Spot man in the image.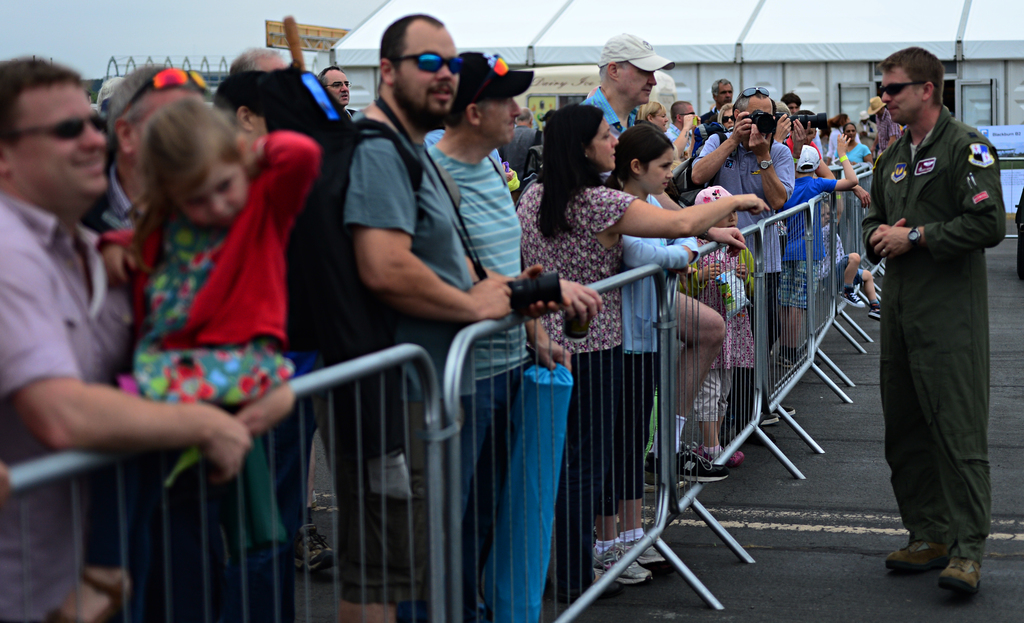
man found at left=868, top=93, right=899, bottom=161.
